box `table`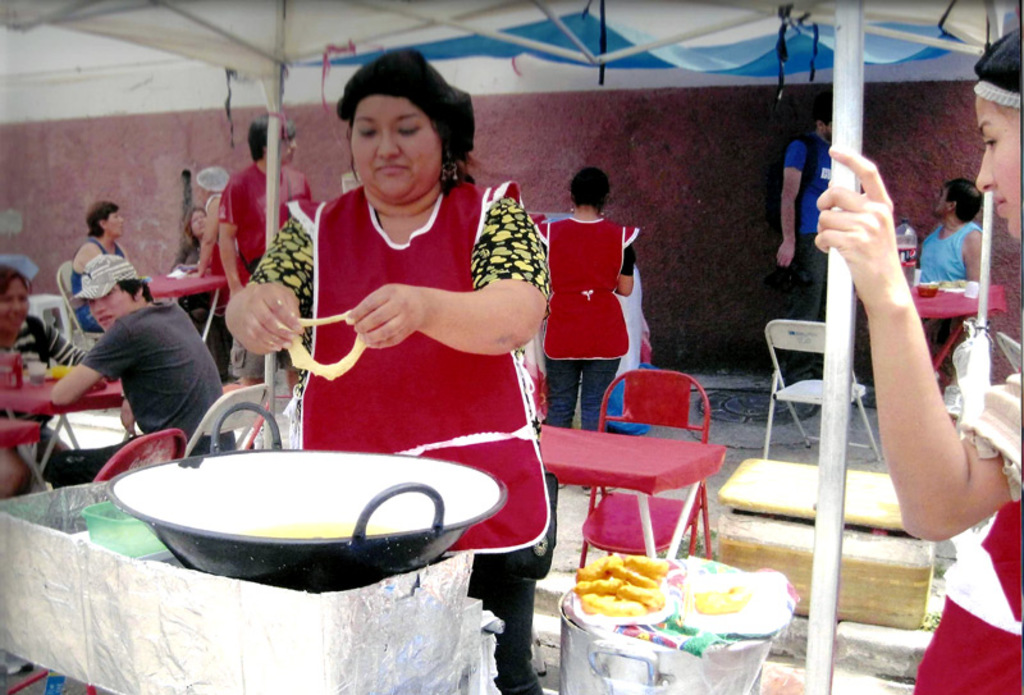
locate(913, 282, 1004, 366)
